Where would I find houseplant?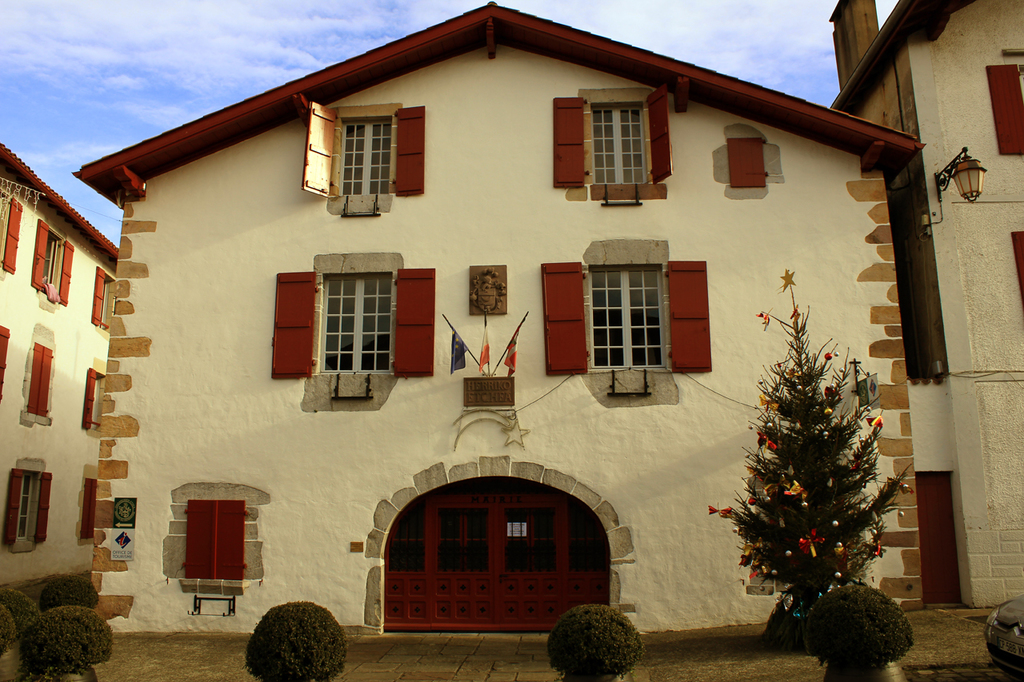
At bbox=[247, 604, 358, 681].
